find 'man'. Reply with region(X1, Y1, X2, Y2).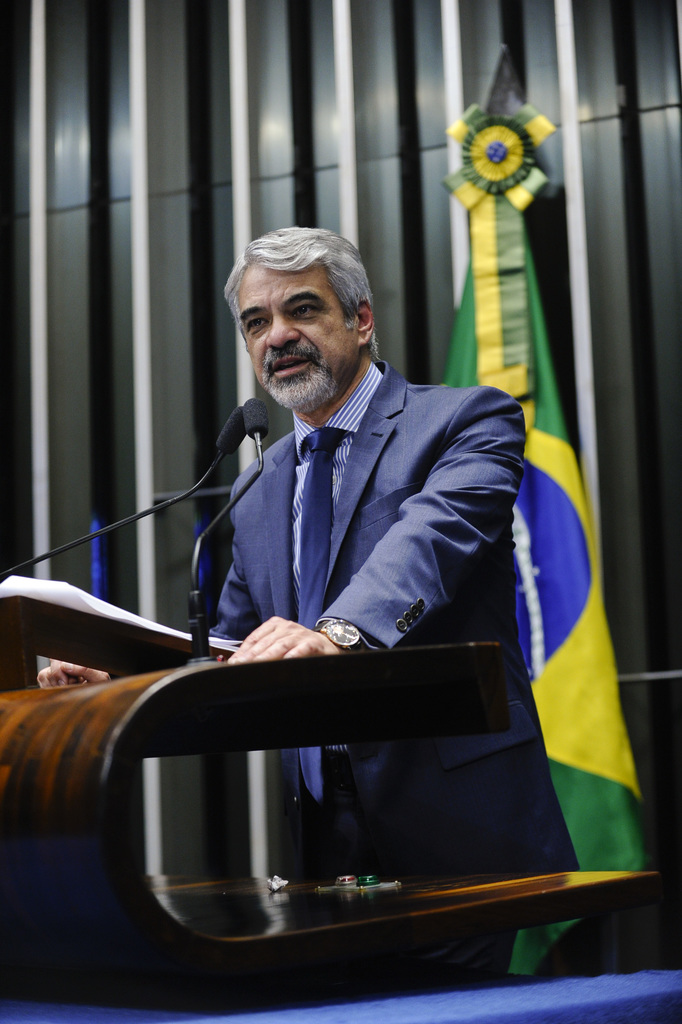
region(136, 239, 550, 866).
